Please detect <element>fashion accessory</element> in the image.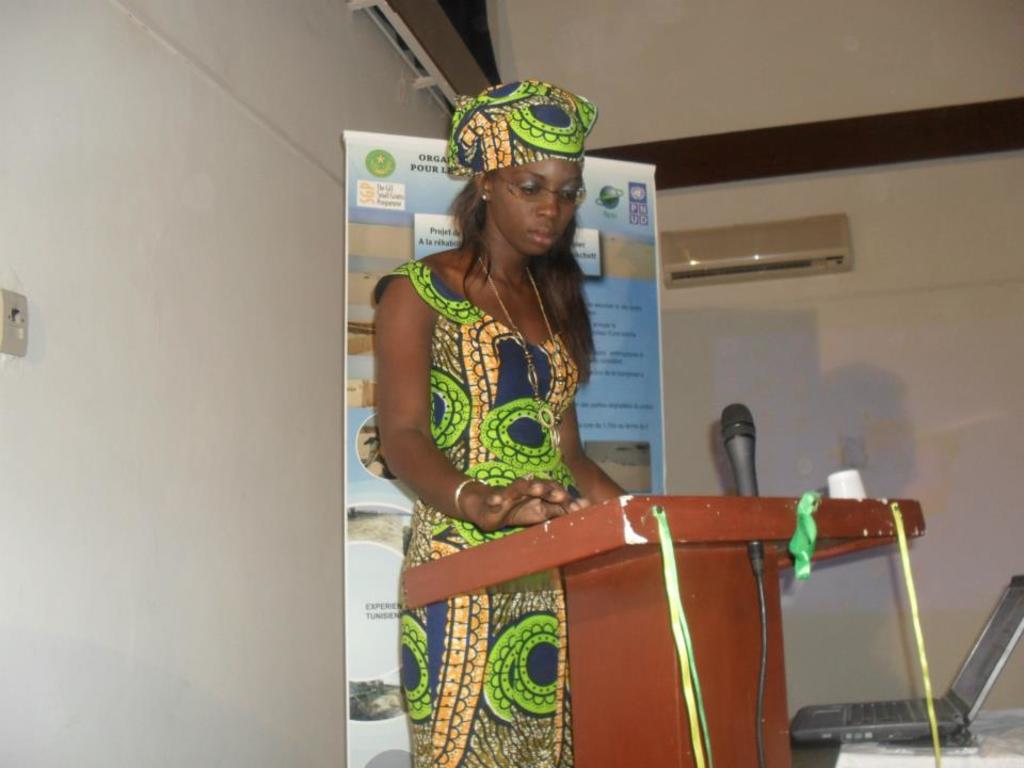
452,474,487,517.
